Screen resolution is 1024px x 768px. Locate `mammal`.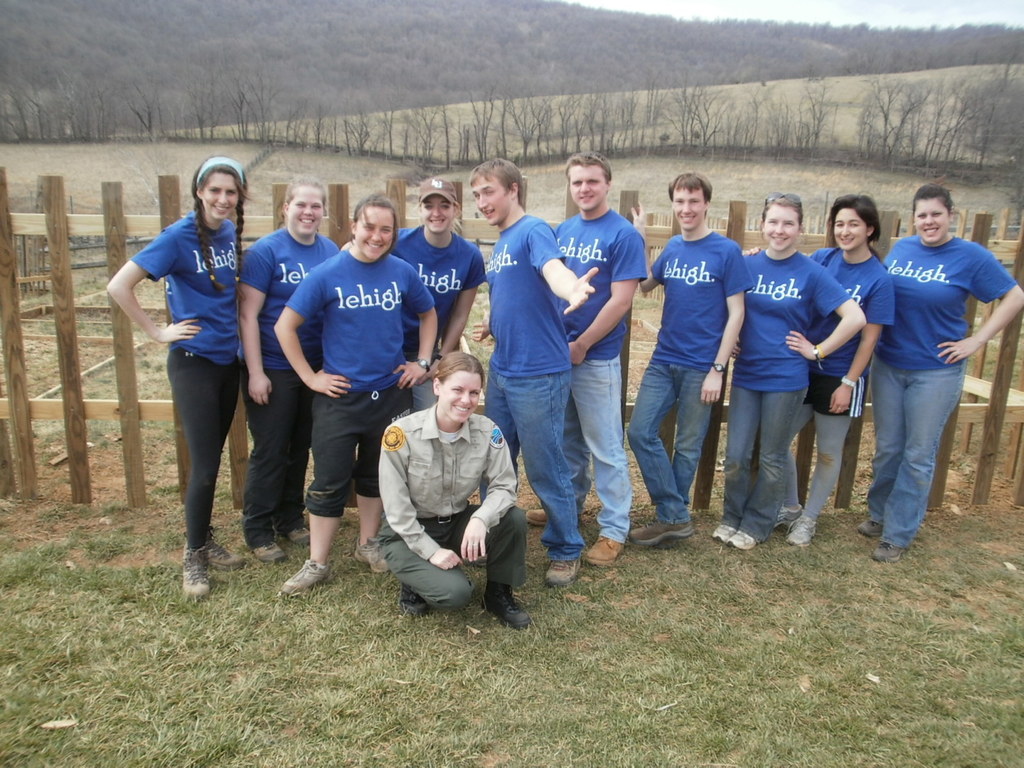
BBox(707, 192, 866, 553).
